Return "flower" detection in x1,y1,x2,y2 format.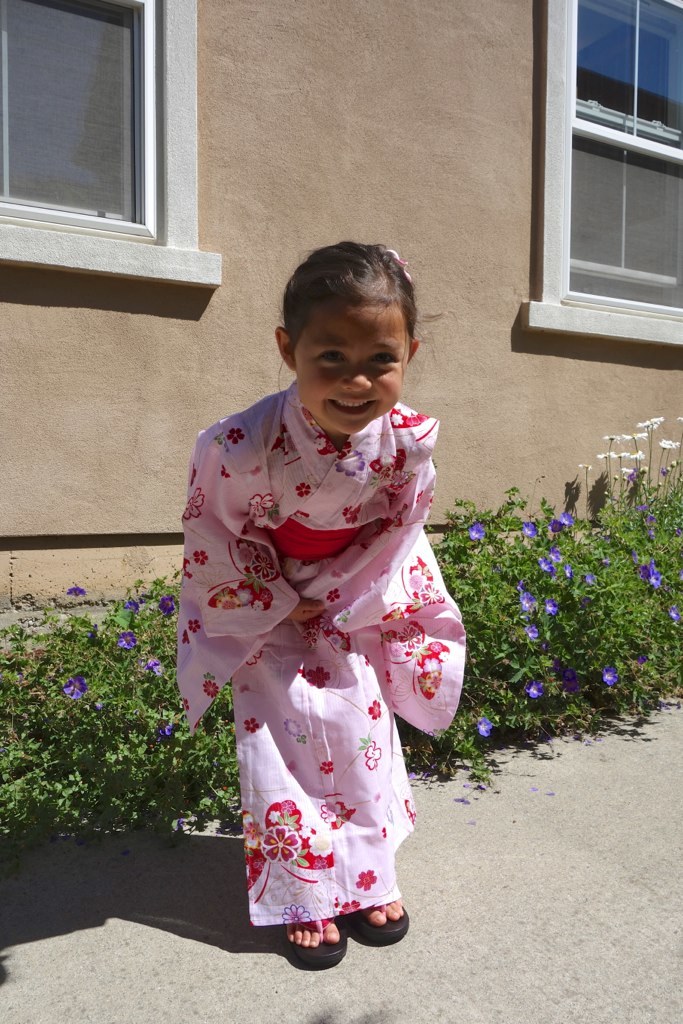
66,673,86,695.
